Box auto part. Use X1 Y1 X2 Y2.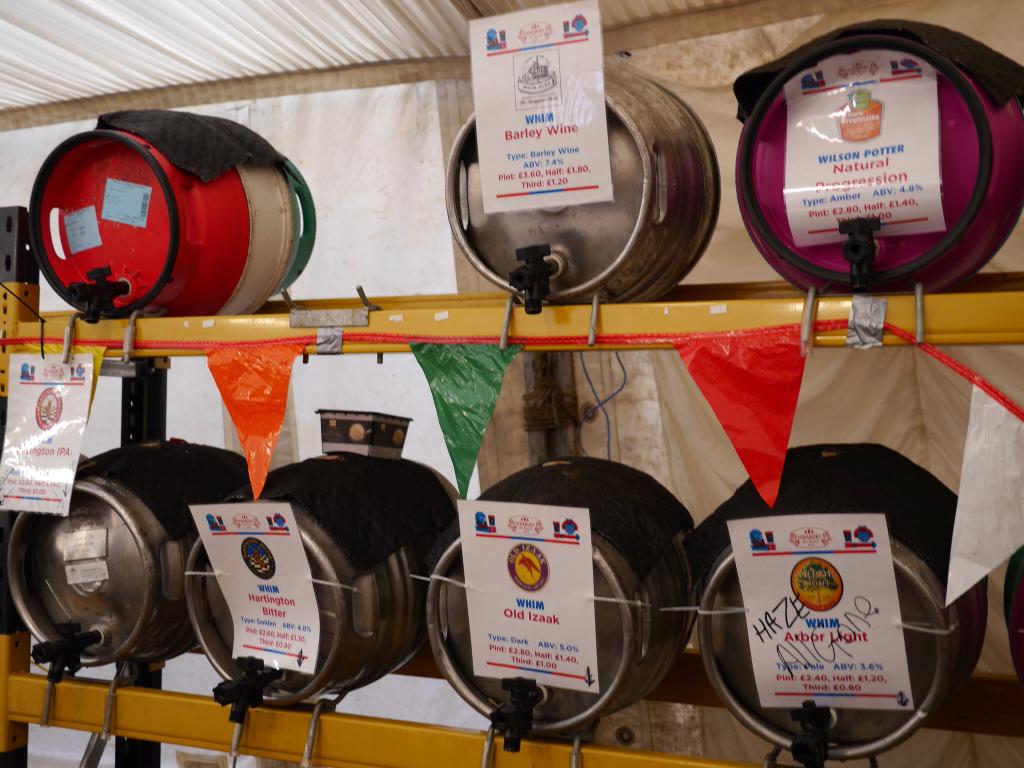
424 461 691 741.
